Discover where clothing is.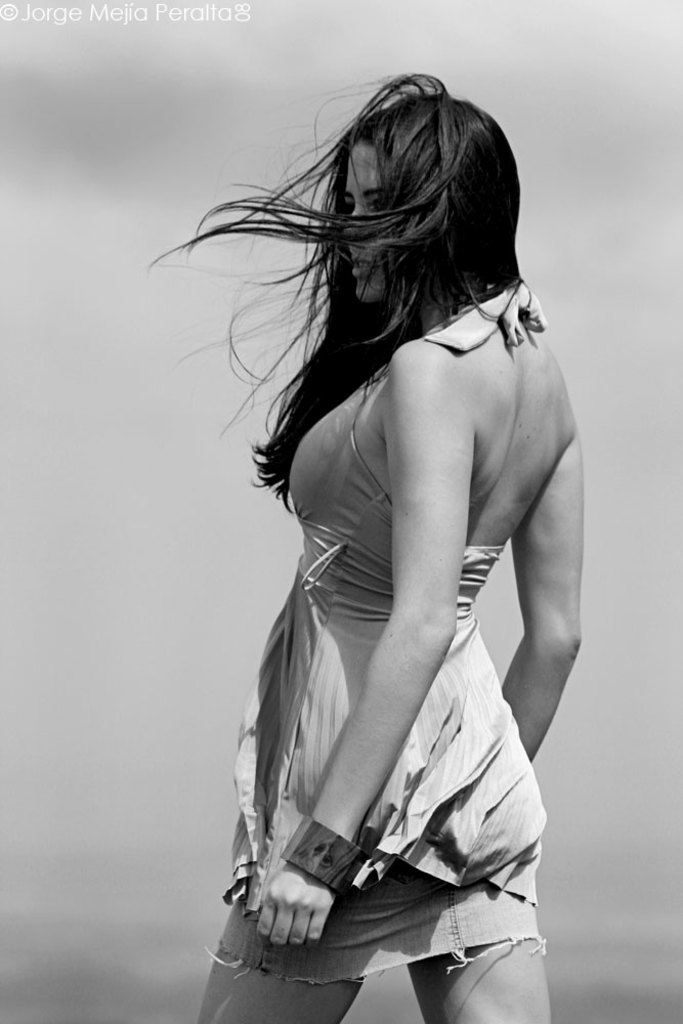
Discovered at [220,297,554,948].
